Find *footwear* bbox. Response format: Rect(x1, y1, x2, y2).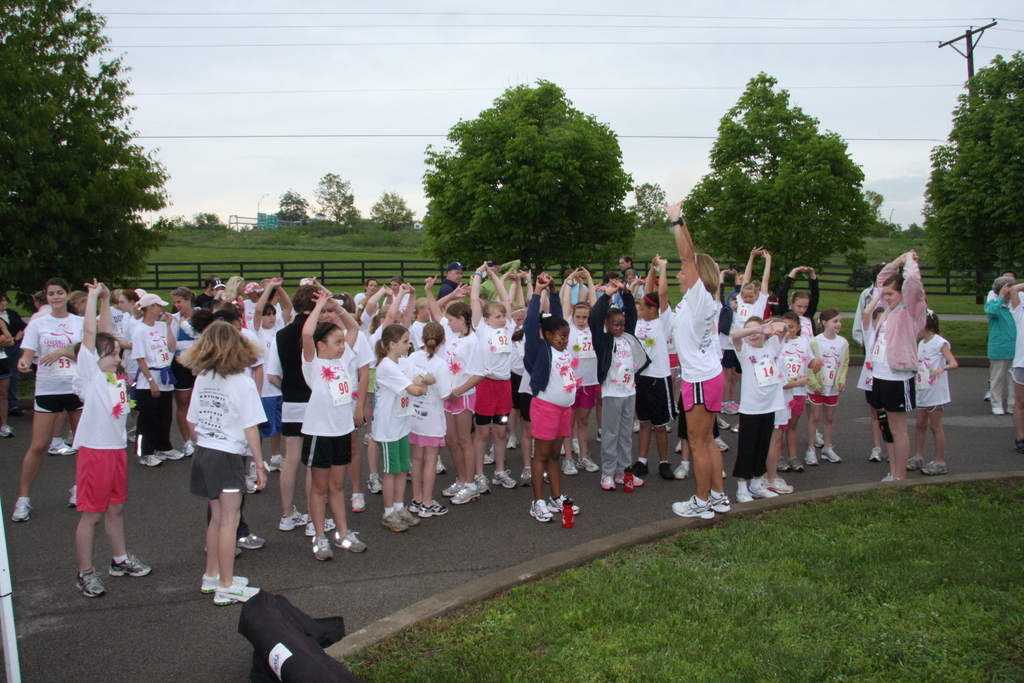
Rect(579, 456, 601, 472).
